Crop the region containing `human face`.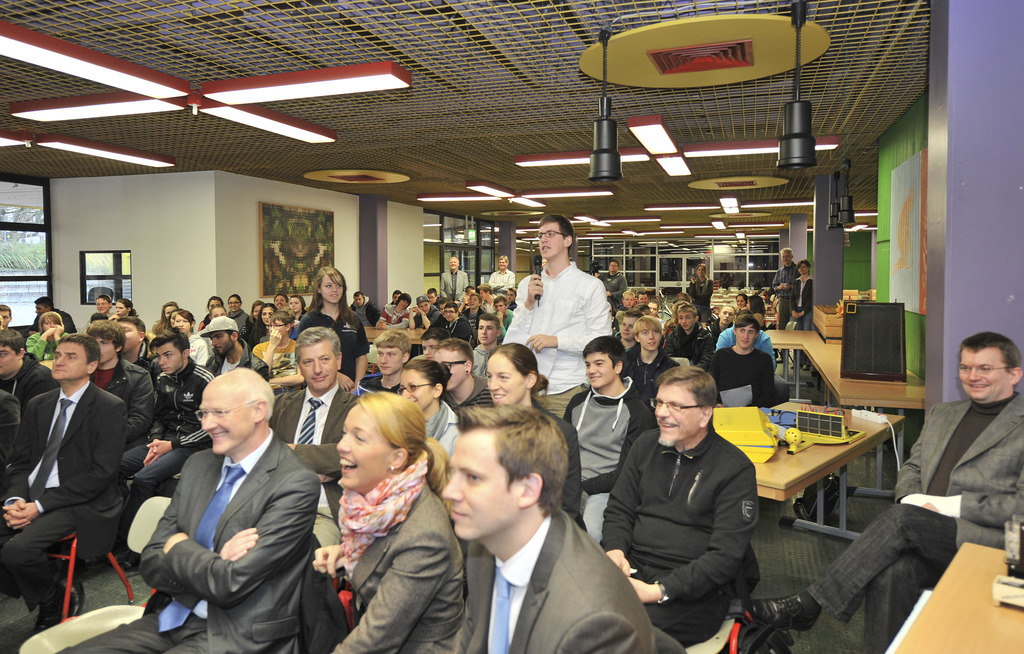
Crop region: x1=0 y1=344 x2=13 y2=376.
